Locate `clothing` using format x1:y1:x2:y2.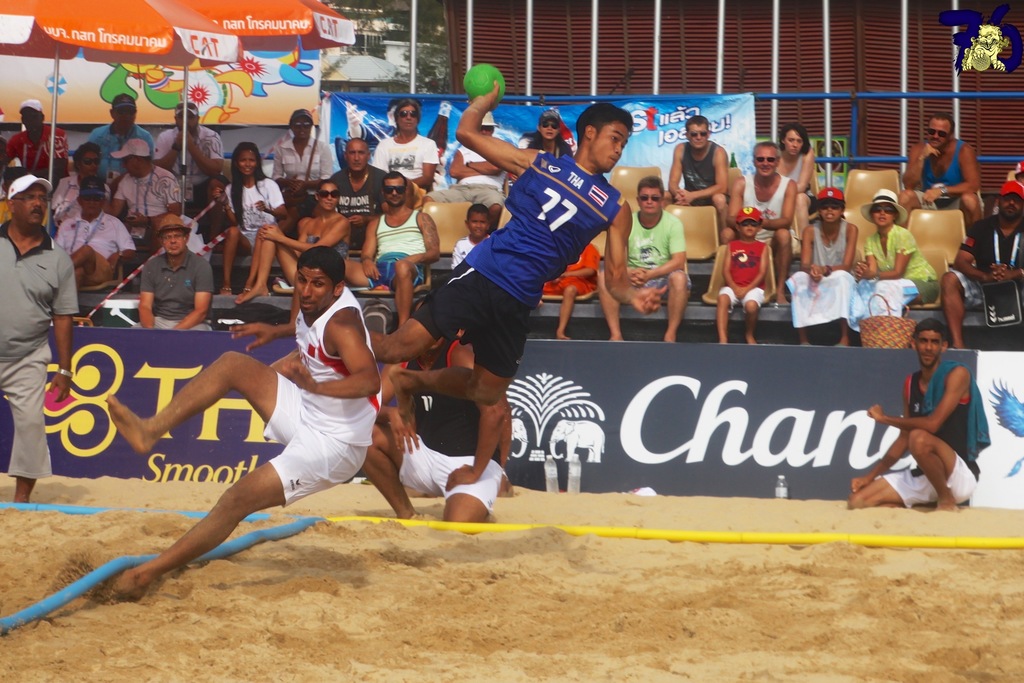
0:217:78:483.
